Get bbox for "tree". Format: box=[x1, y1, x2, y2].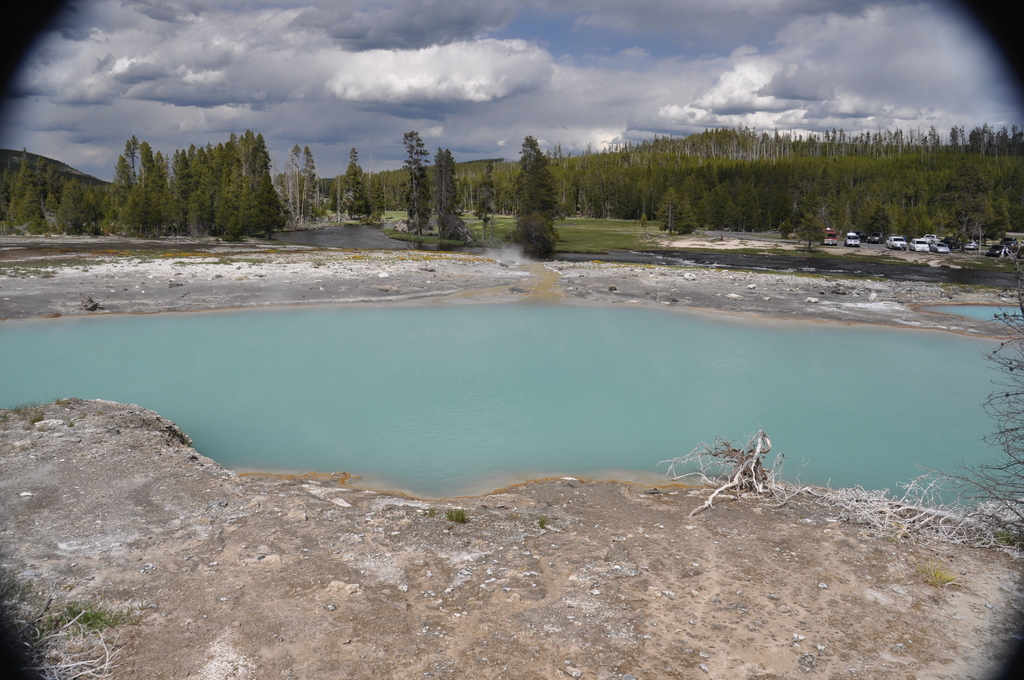
box=[431, 143, 470, 235].
